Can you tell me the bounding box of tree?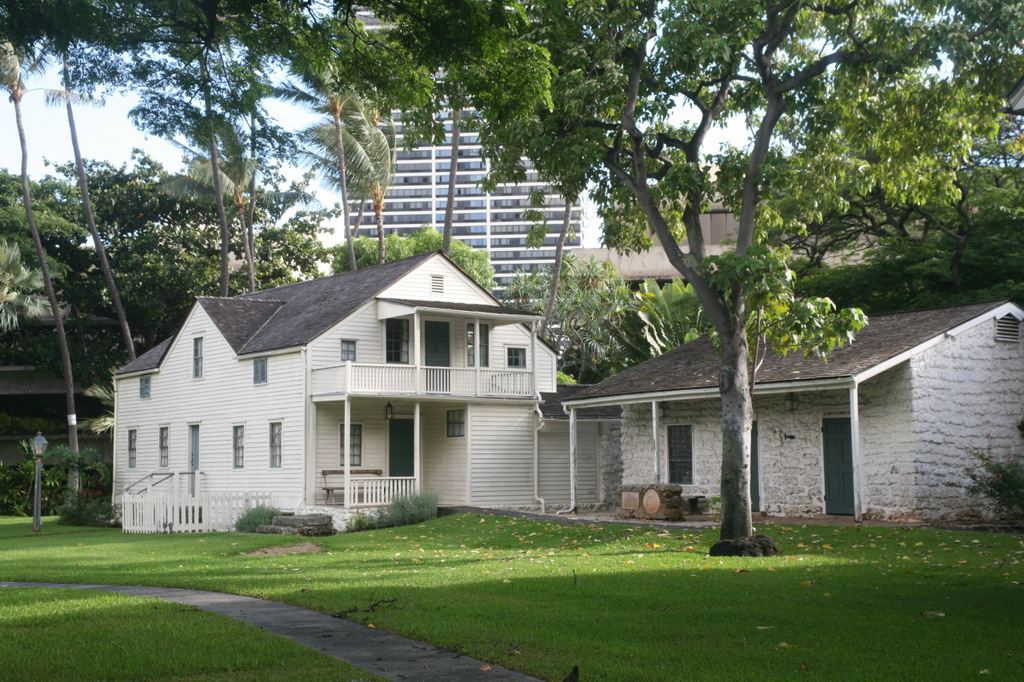
{"x1": 38, "y1": 142, "x2": 242, "y2": 342}.
